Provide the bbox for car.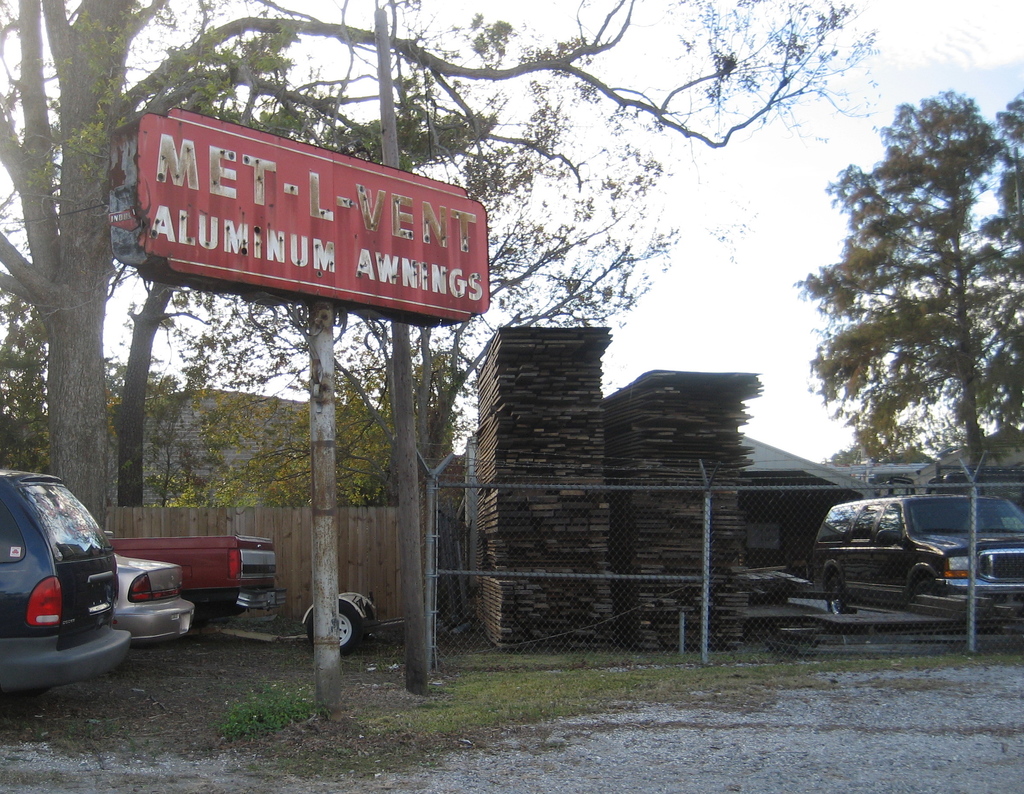
[0,474,132,700].
